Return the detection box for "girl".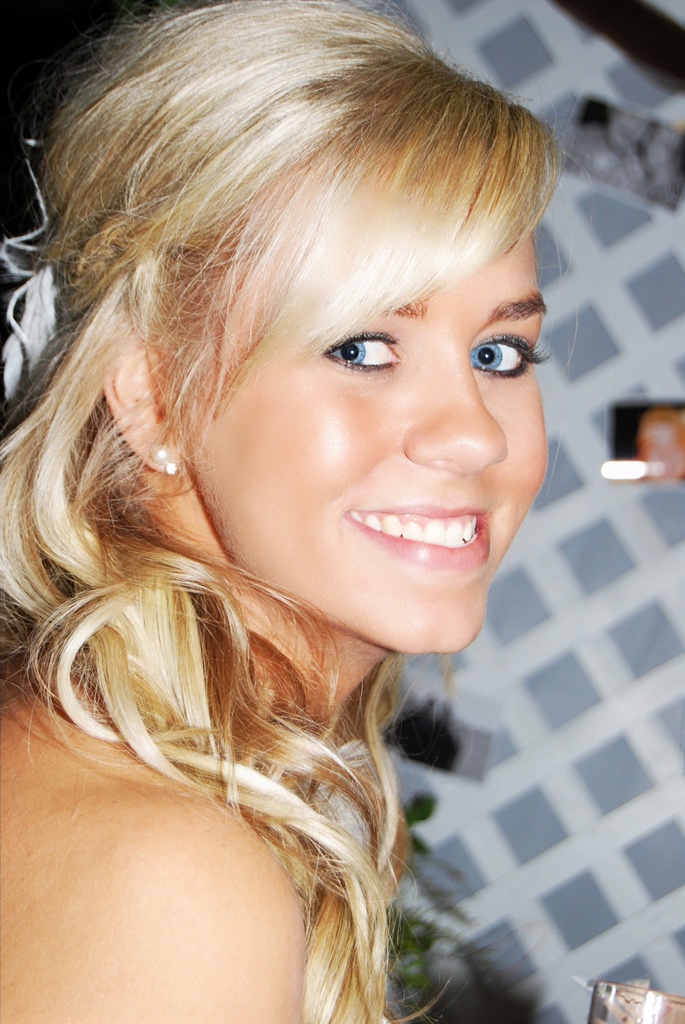
select_region(0, 0, 572, 1023).
